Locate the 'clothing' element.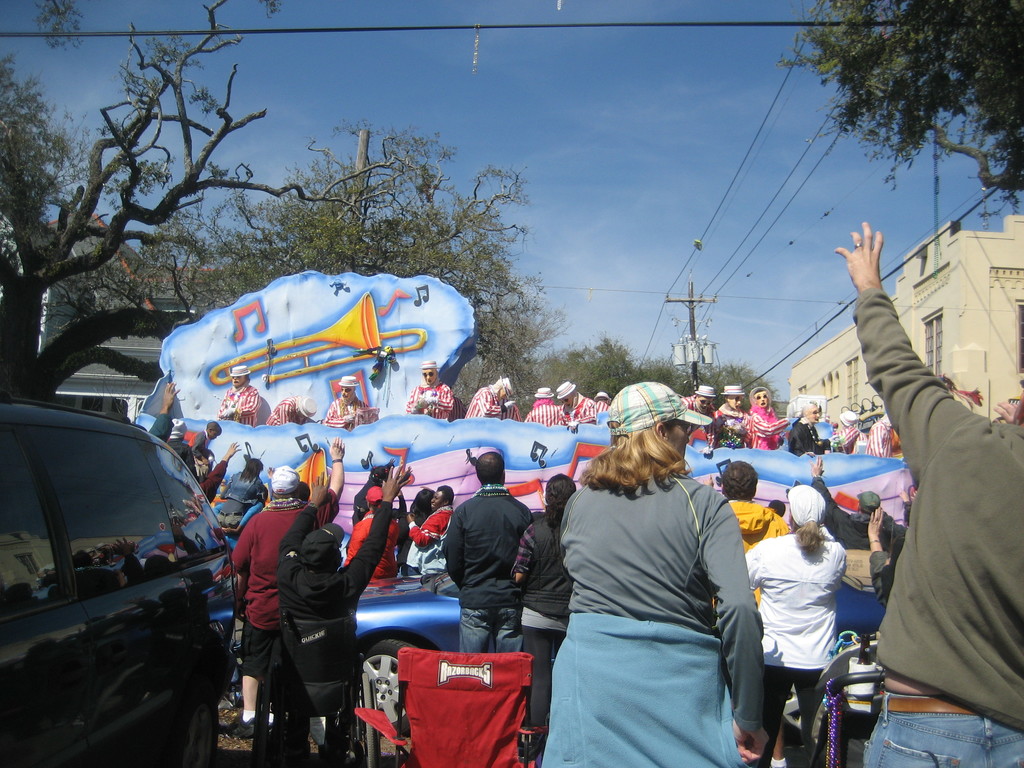
Element bbox: locate(716, 410, 748, 444).
